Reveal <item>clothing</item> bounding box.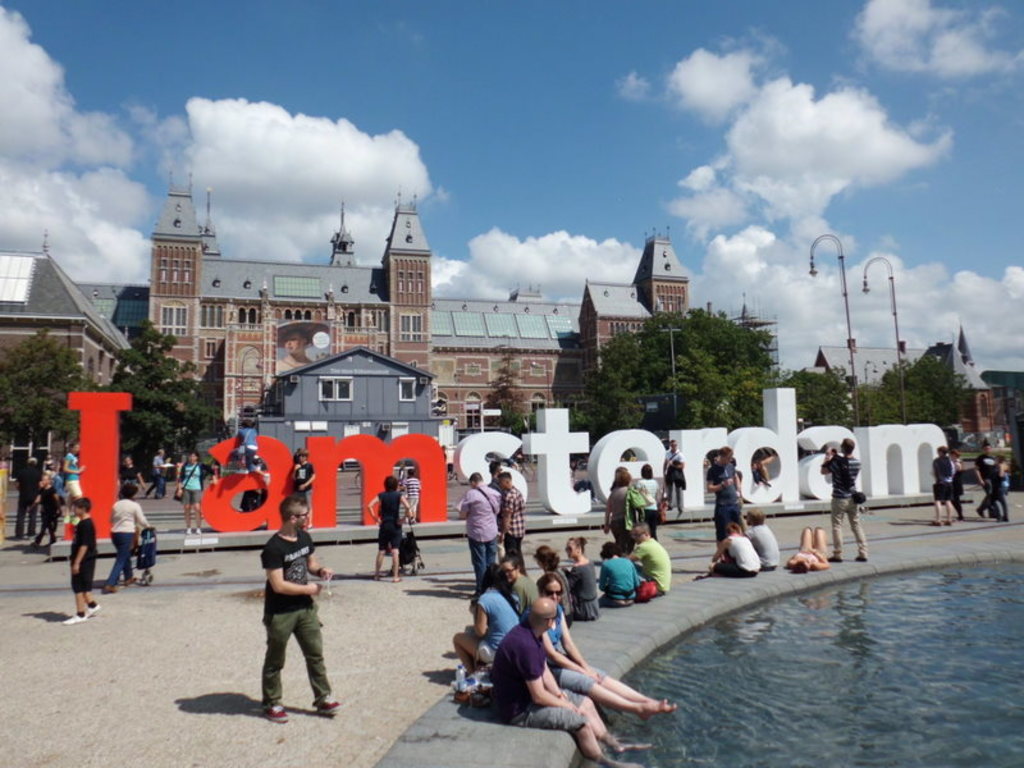
Revealed: 568:553:602:621.
